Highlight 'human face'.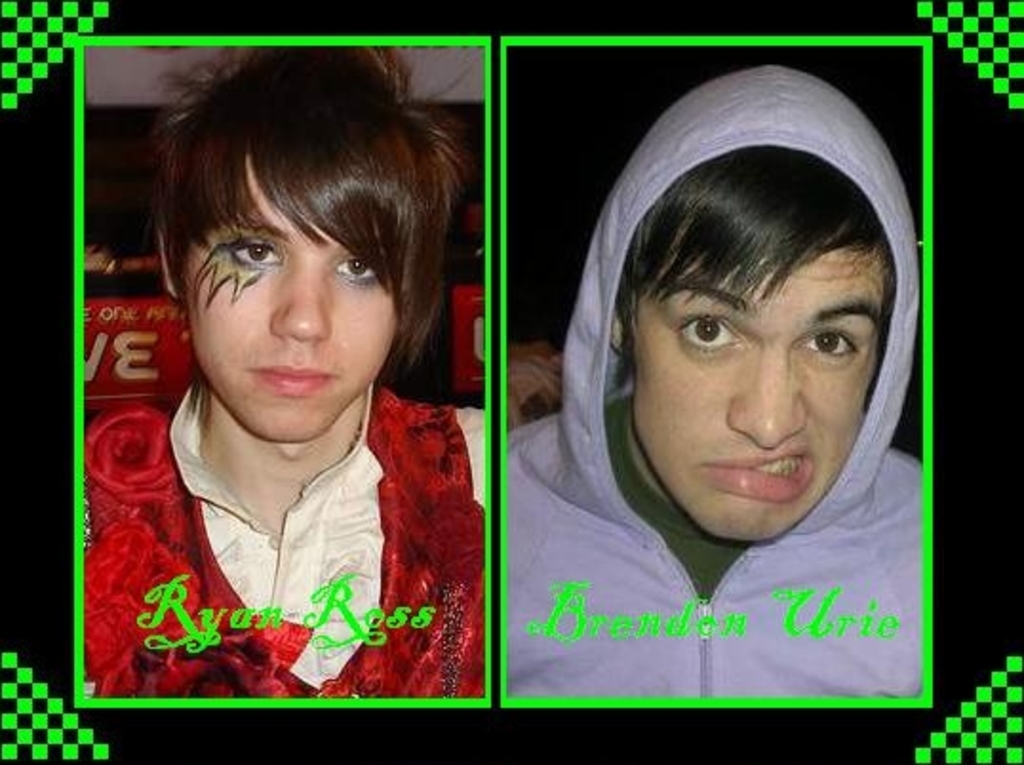
Highlighted region: [175,160,402,447].
